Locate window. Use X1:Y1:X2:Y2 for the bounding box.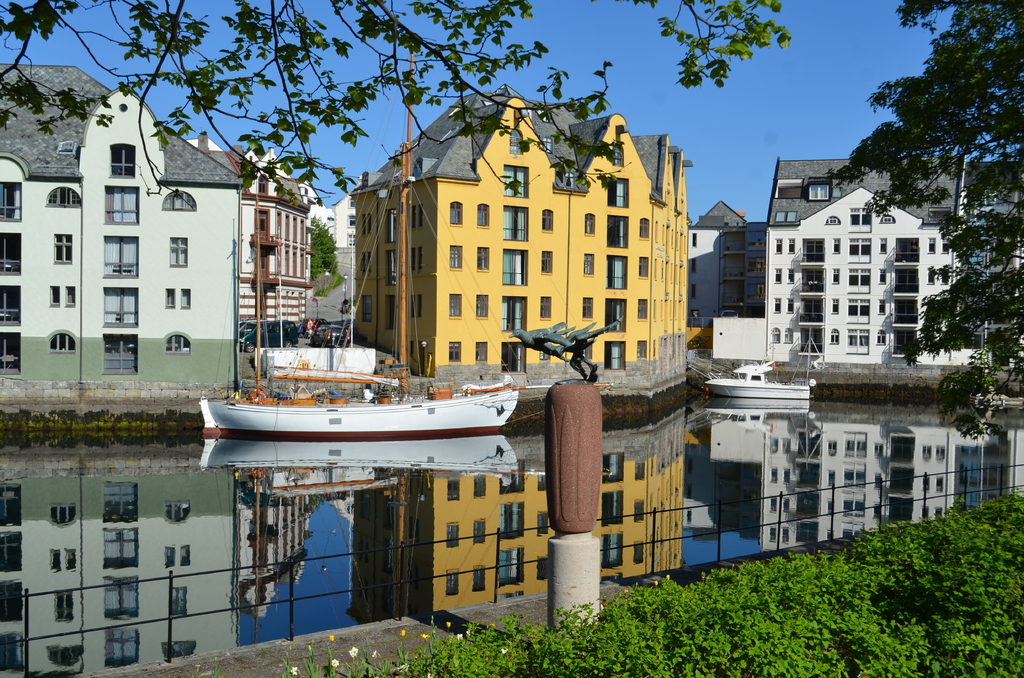
609:180:630:209.
